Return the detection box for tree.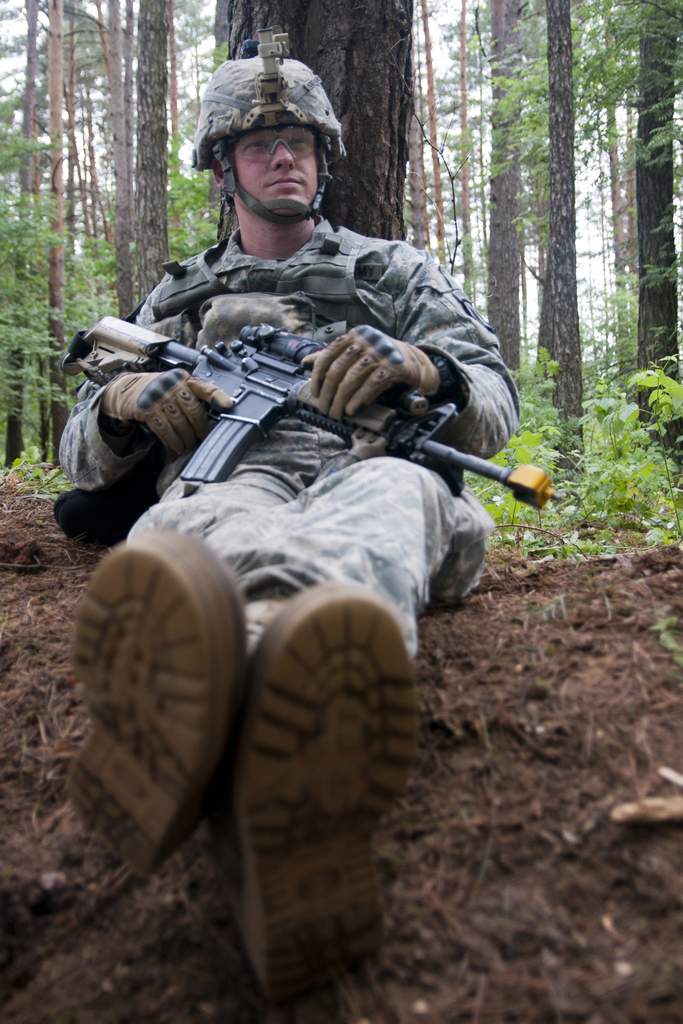
crop(72, 0, 185, 333).
